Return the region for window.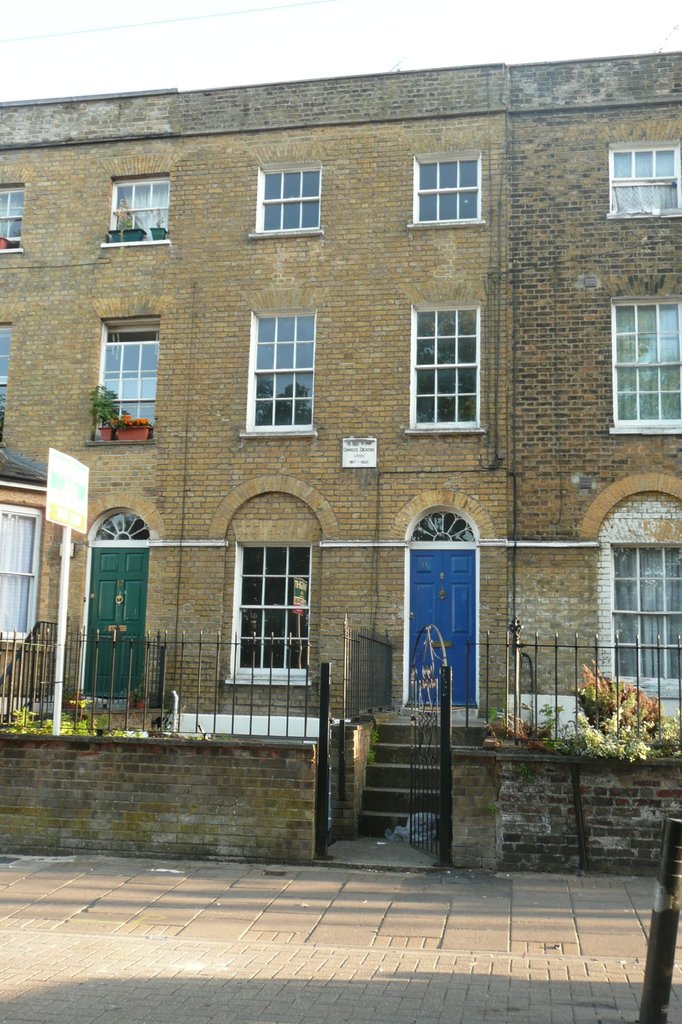
<box>250,159,325,237</box>.
